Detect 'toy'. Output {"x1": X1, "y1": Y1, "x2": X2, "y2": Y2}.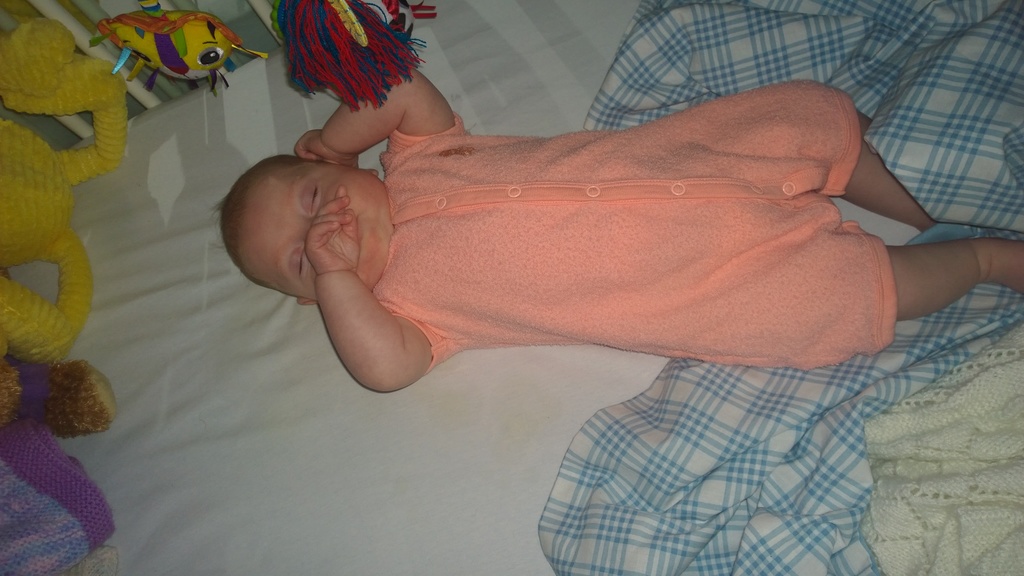
{"x1": 83, "y1": 8, "x2": 255, "y2": 103}.
